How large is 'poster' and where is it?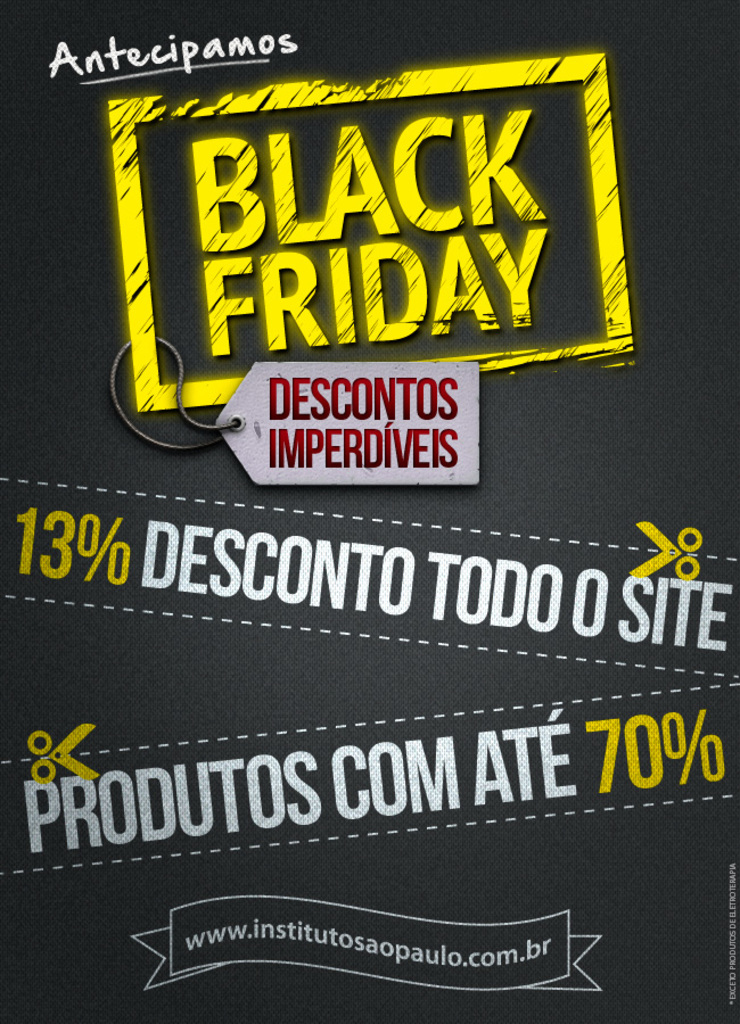
Bounding box: Rect(0, 3, 739, 1023).
